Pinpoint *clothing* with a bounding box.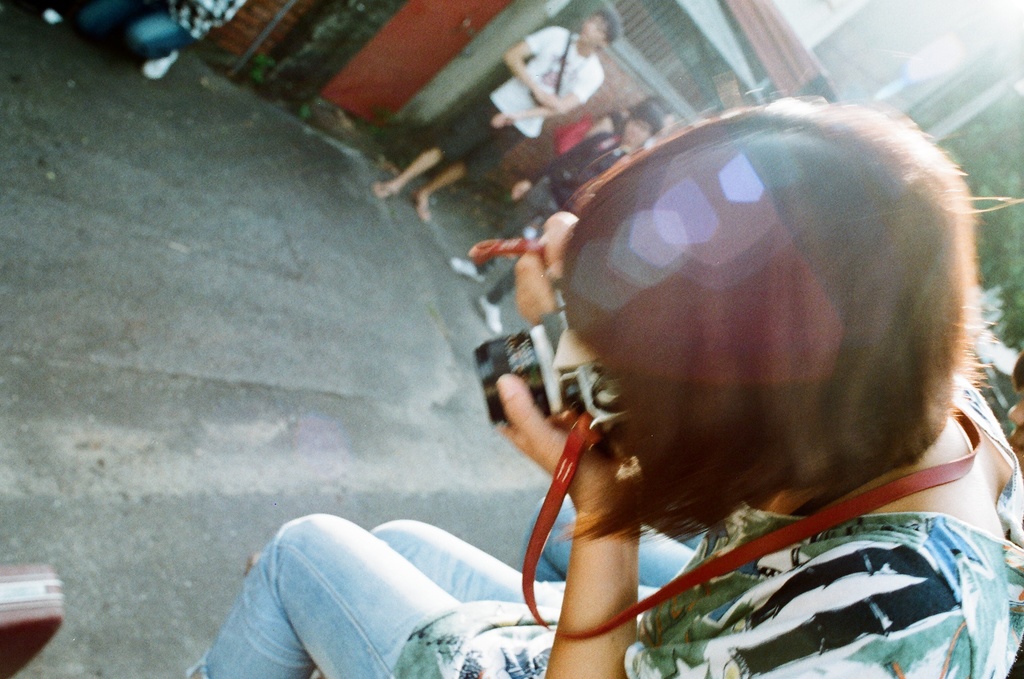
(left=472, top=111, right=641, bottom=322).
